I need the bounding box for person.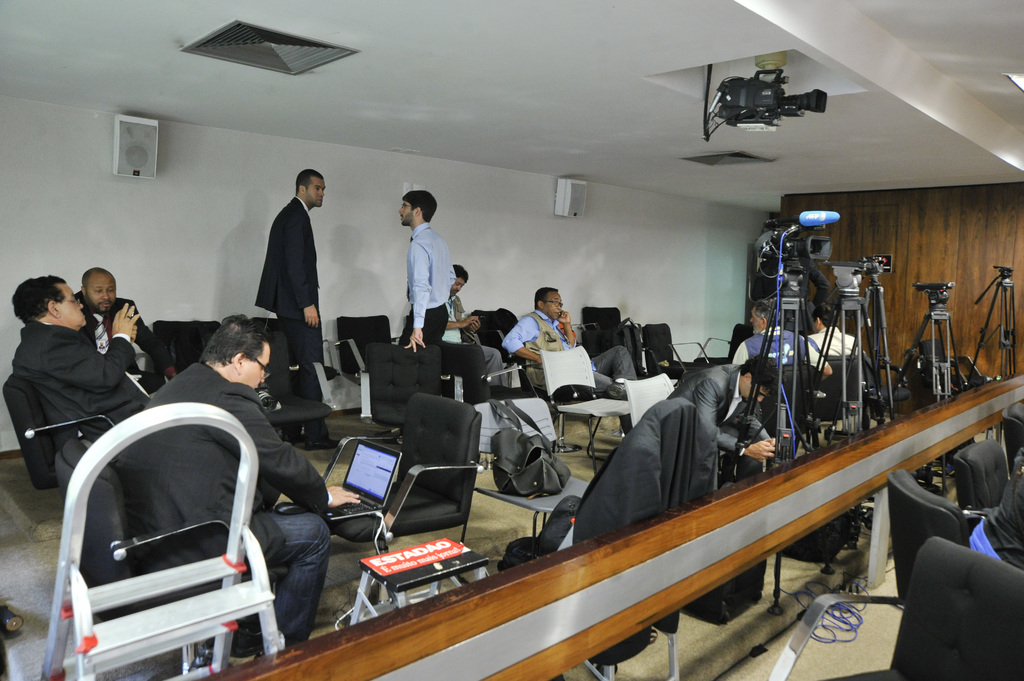
Here it is: [653,340,797,463].
